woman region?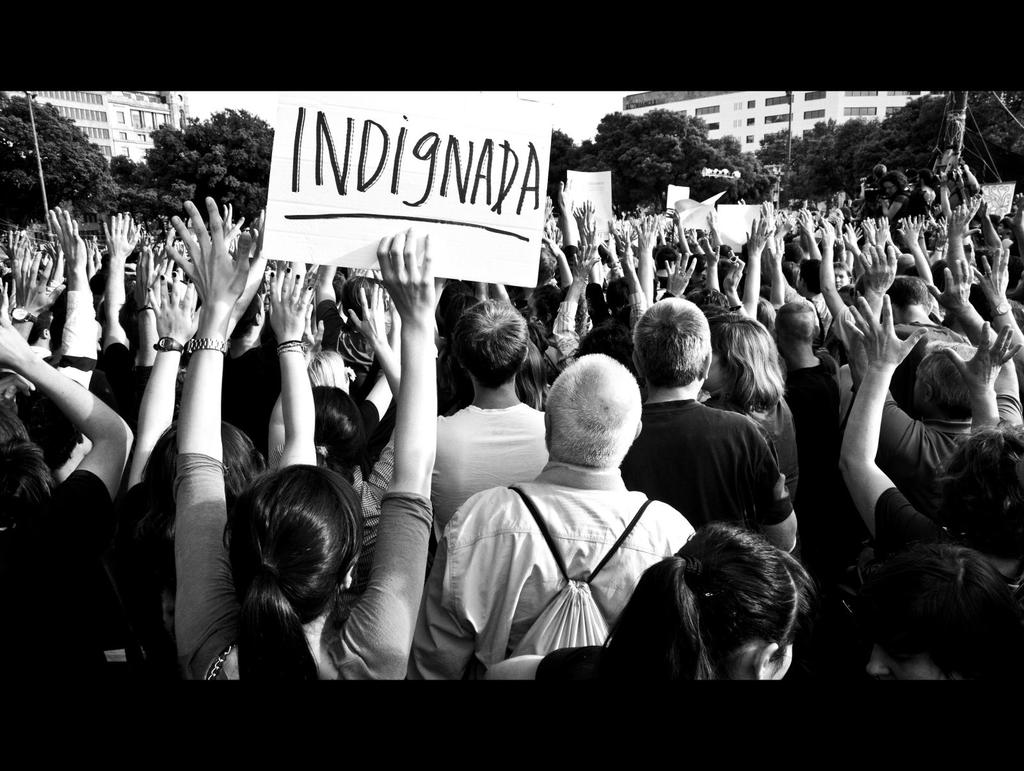
region(261, 283, 404, 532)
